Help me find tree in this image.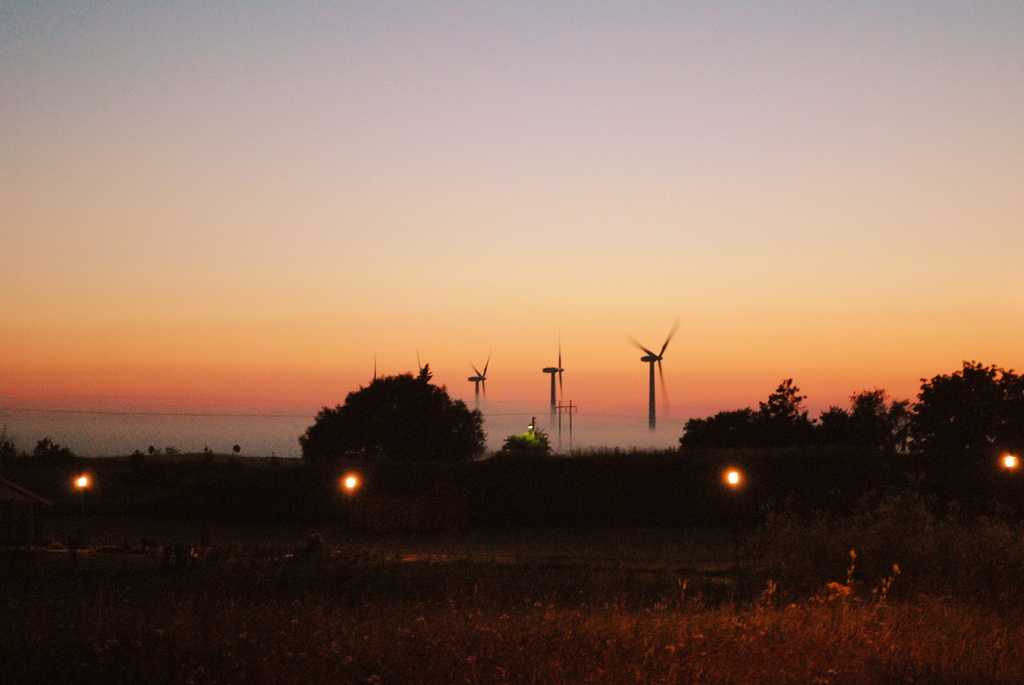
Found it: 504, 430, 548, 463.
